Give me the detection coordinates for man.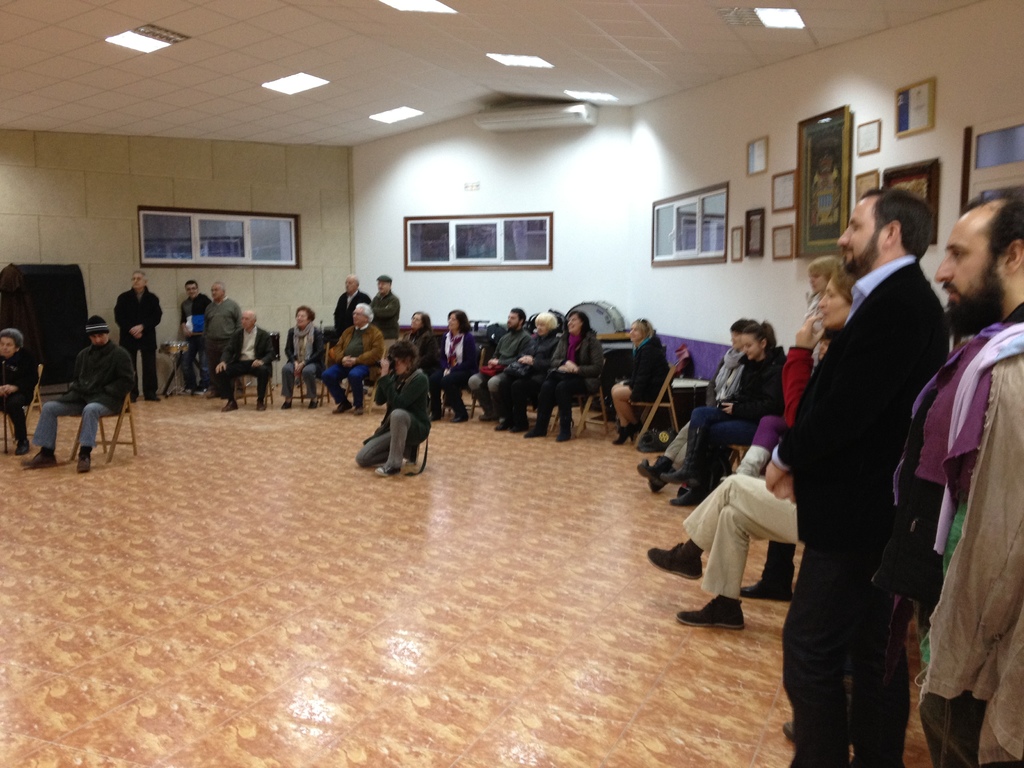
BBox(320, 301, 382, 418).
